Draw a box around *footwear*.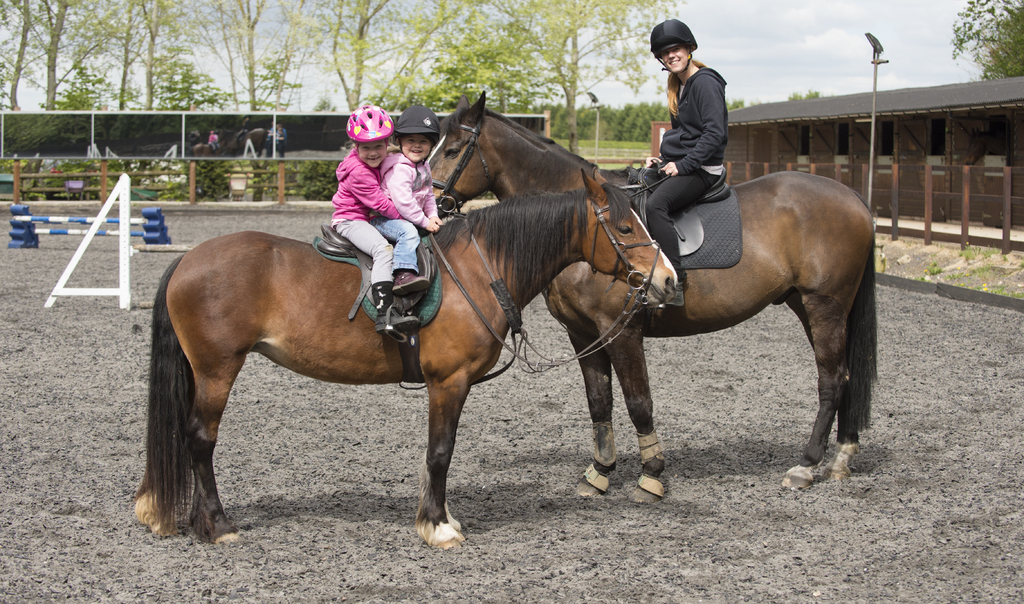
390, 271, 433, 298.
